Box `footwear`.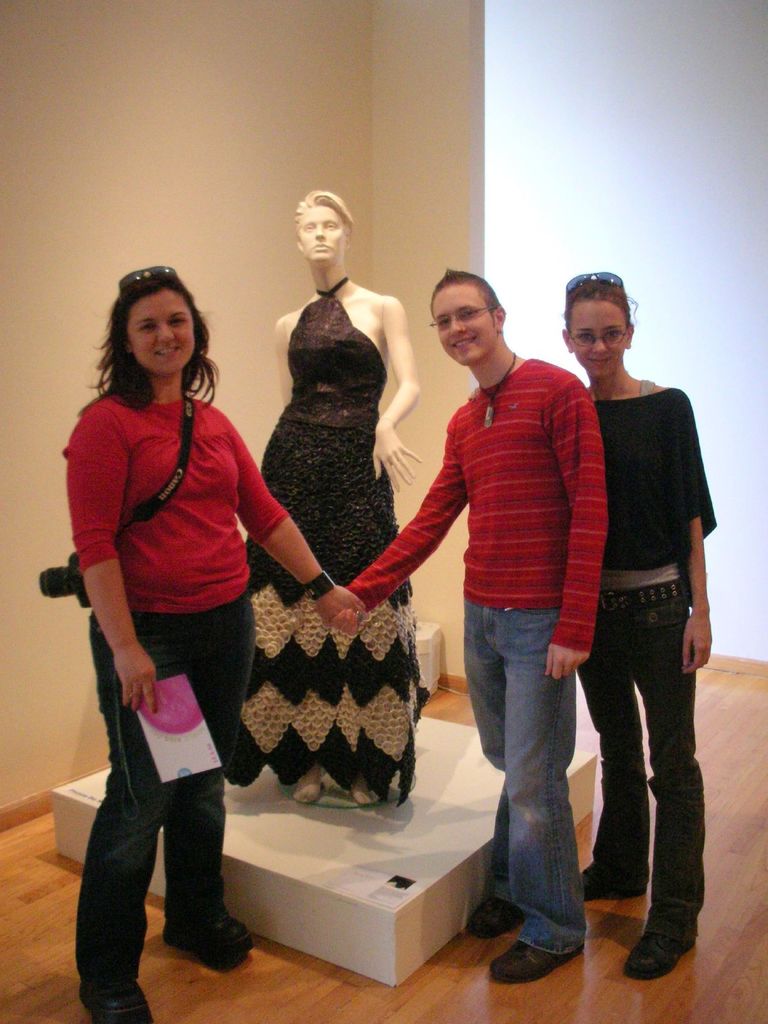
select_region(581, 854, 655, 896).
